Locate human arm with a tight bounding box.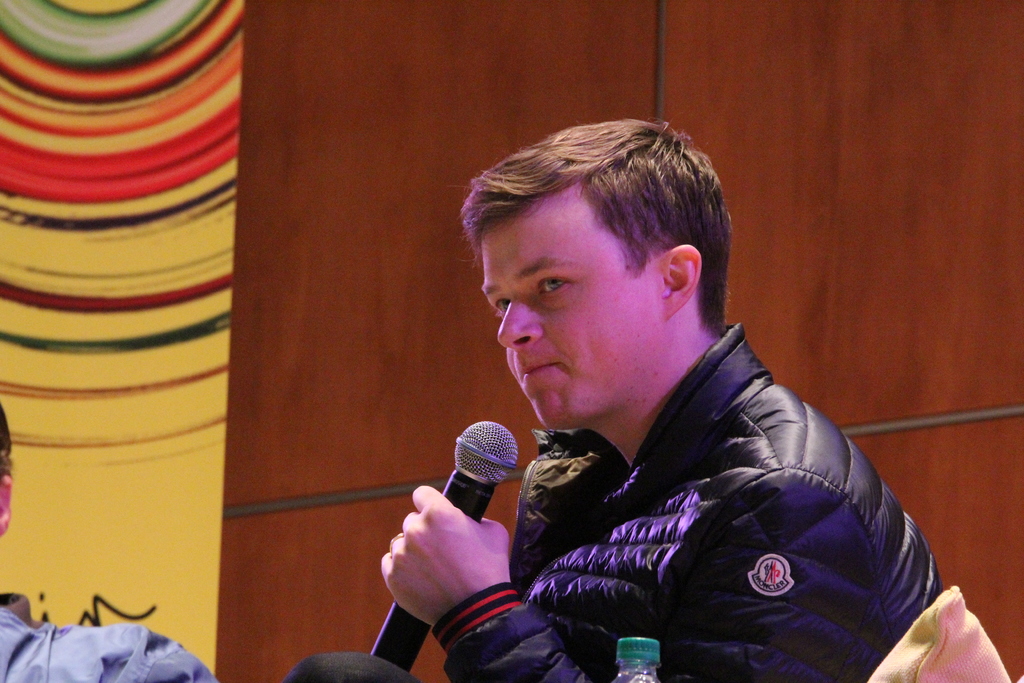
bbox(376, 470, 882, 682).
